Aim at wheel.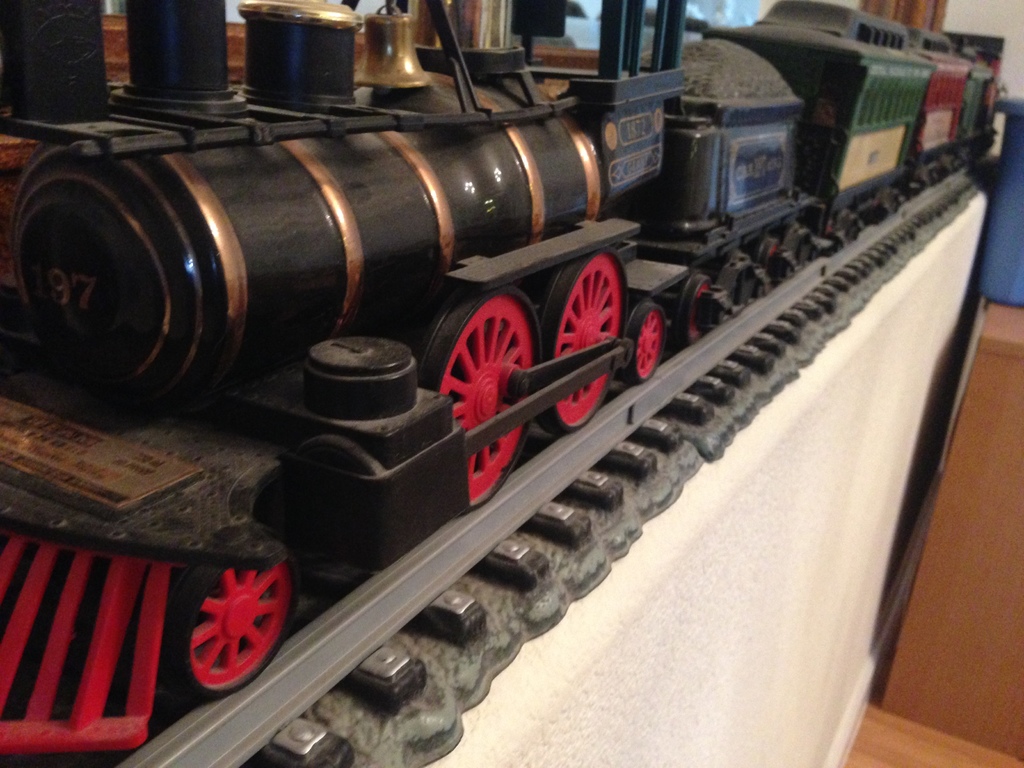
Aimed at x1=159, y1=543, x2=302, y2=703.
